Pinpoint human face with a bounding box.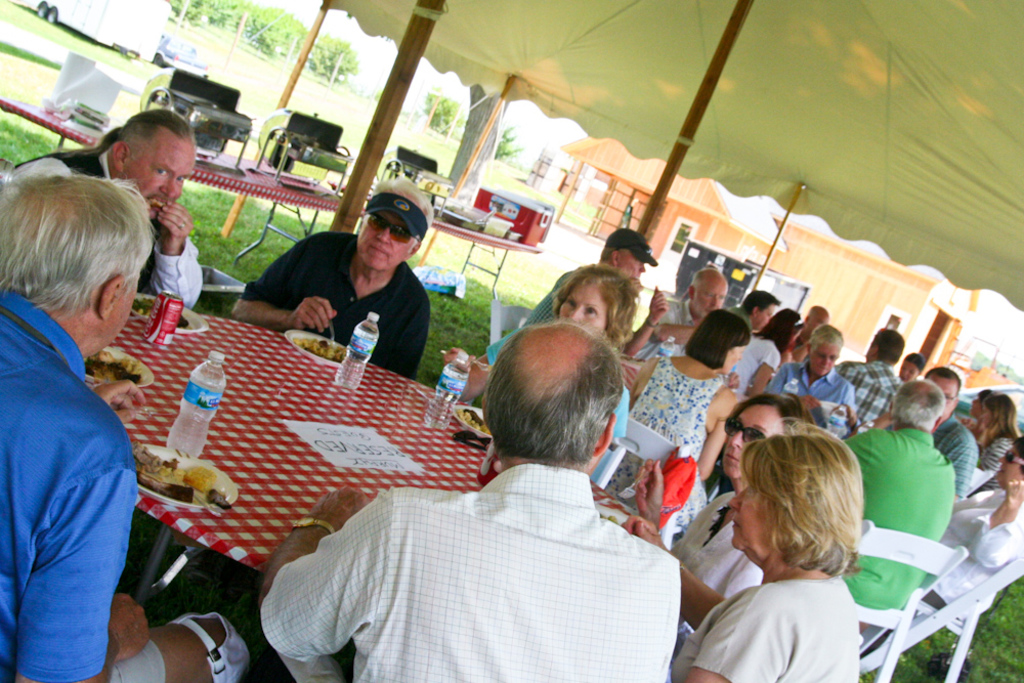
[x1=897, y1=357, x2=916, y2=381].
